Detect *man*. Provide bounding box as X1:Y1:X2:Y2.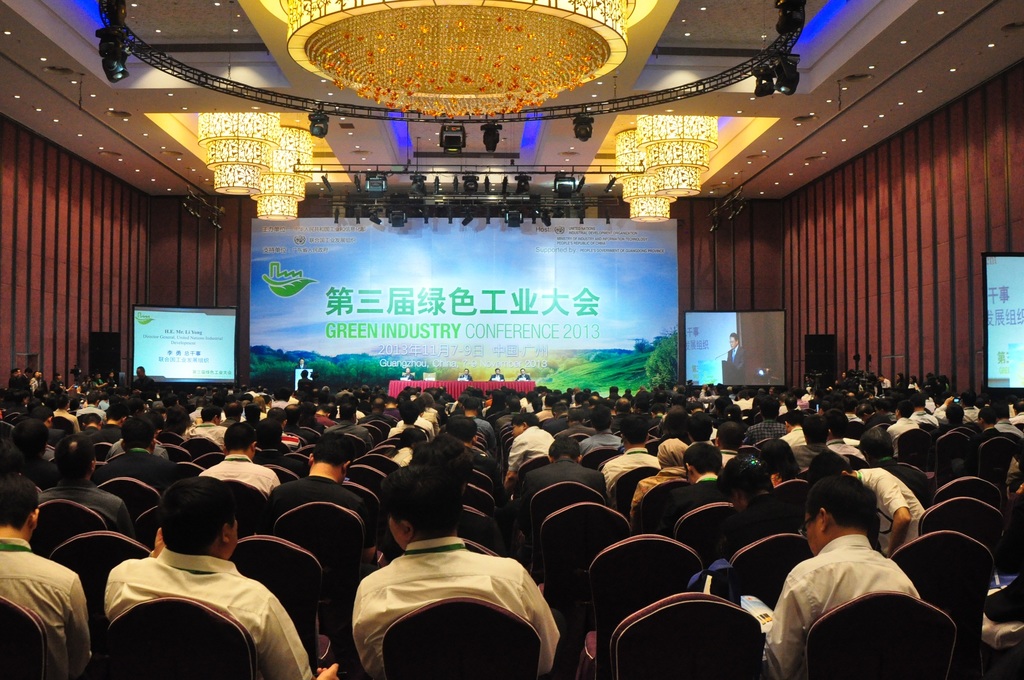
534:393:560:425.
